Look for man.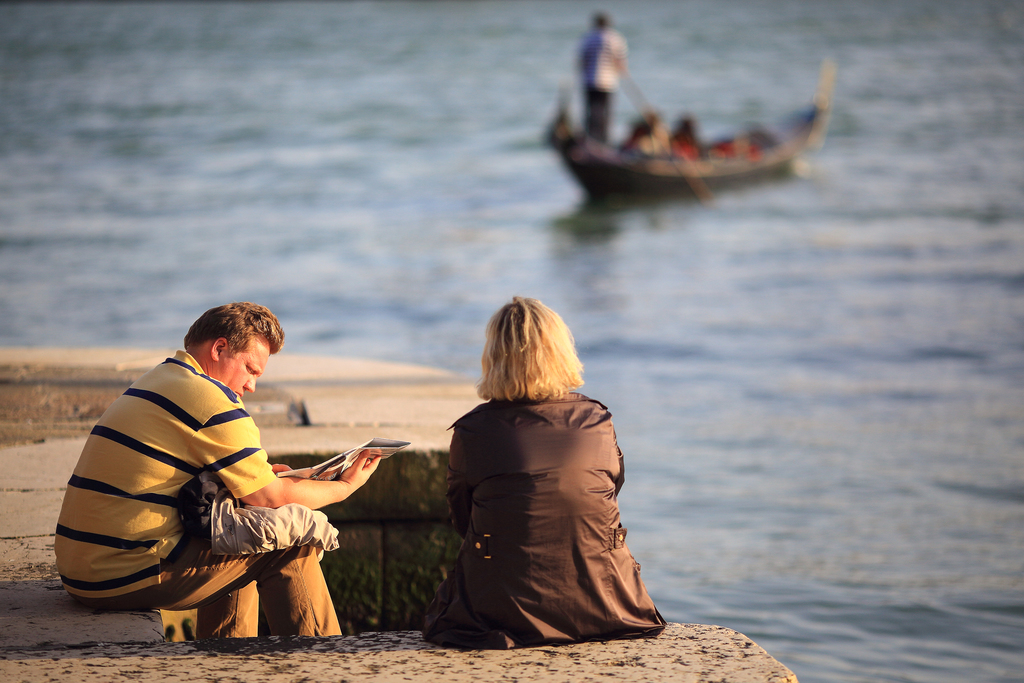
Found: <box>56,302,387,648</box>.
